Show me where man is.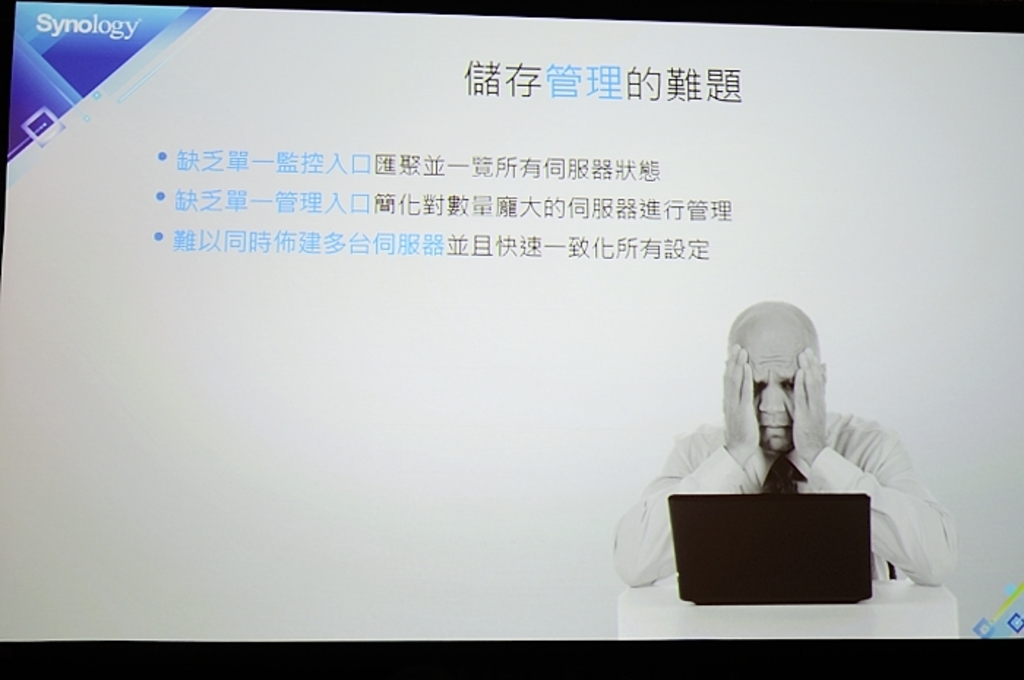
man is at box(626, 309, 935, 605).
